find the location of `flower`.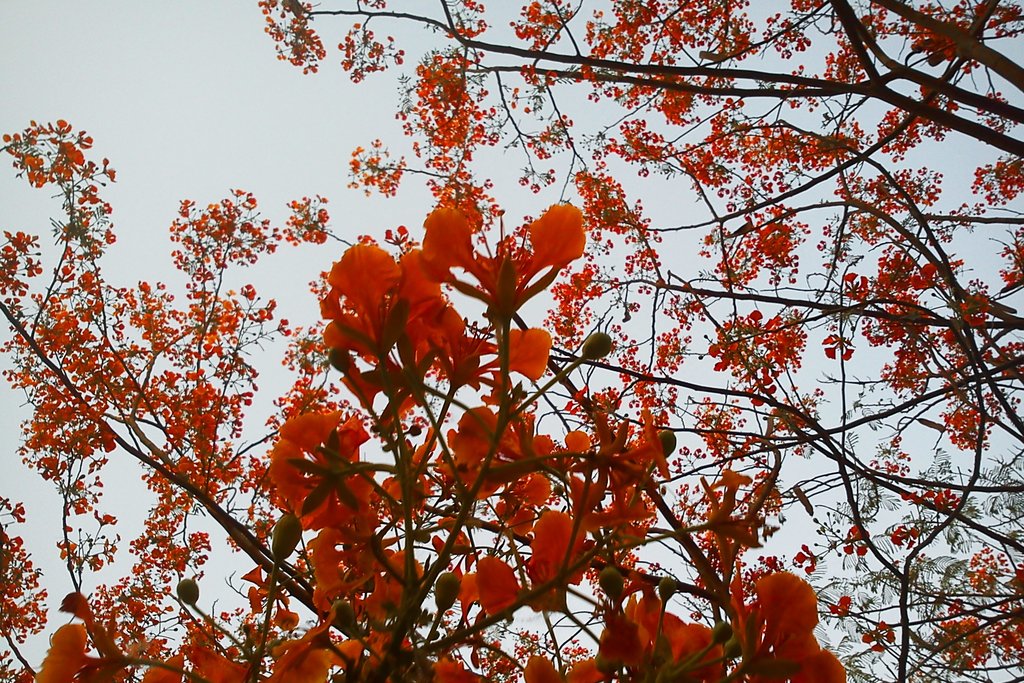
Location: crop(323, 253, 430, 377).
